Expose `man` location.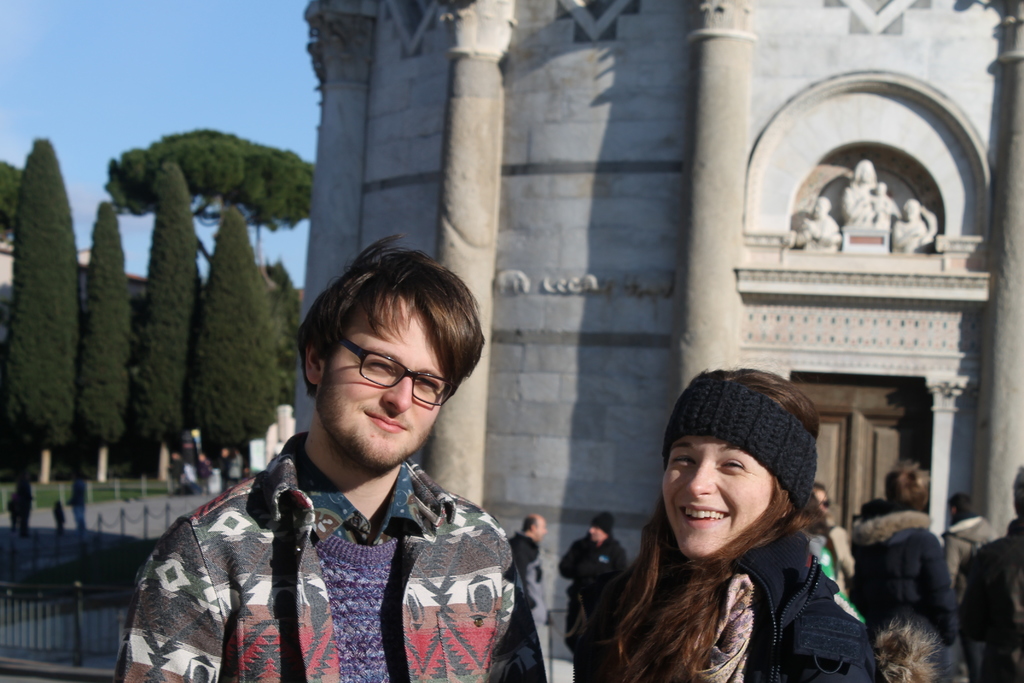
Exposed at region(851, 461, 966, 675).
